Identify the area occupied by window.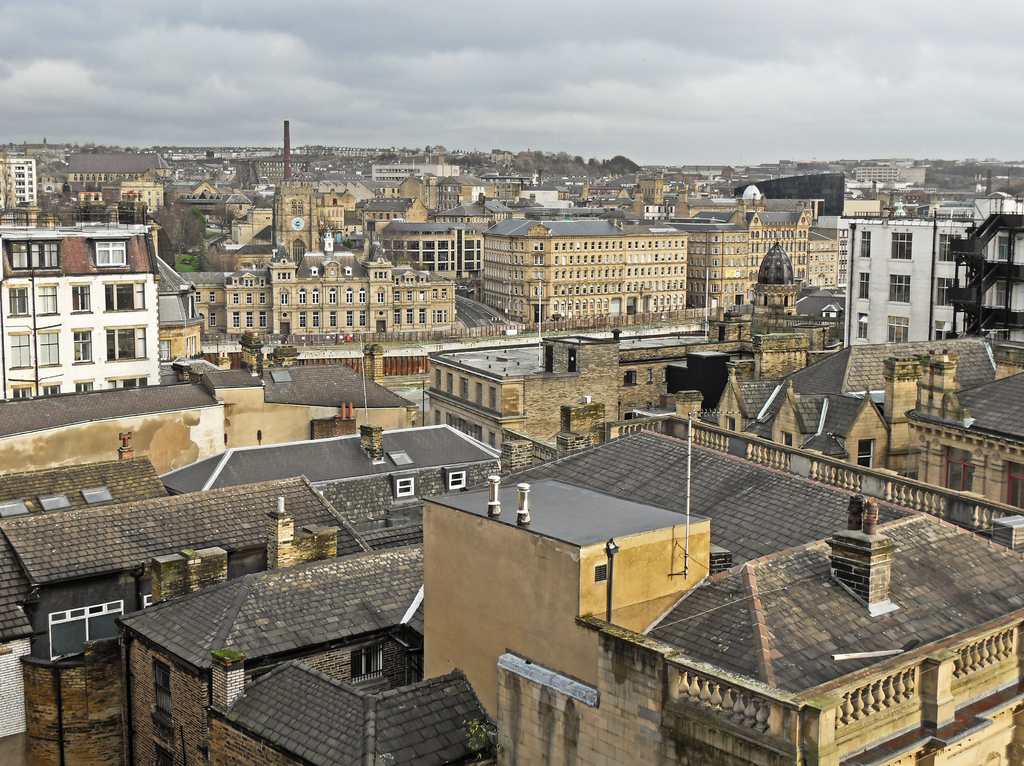
Area: 435,411,441,425.
